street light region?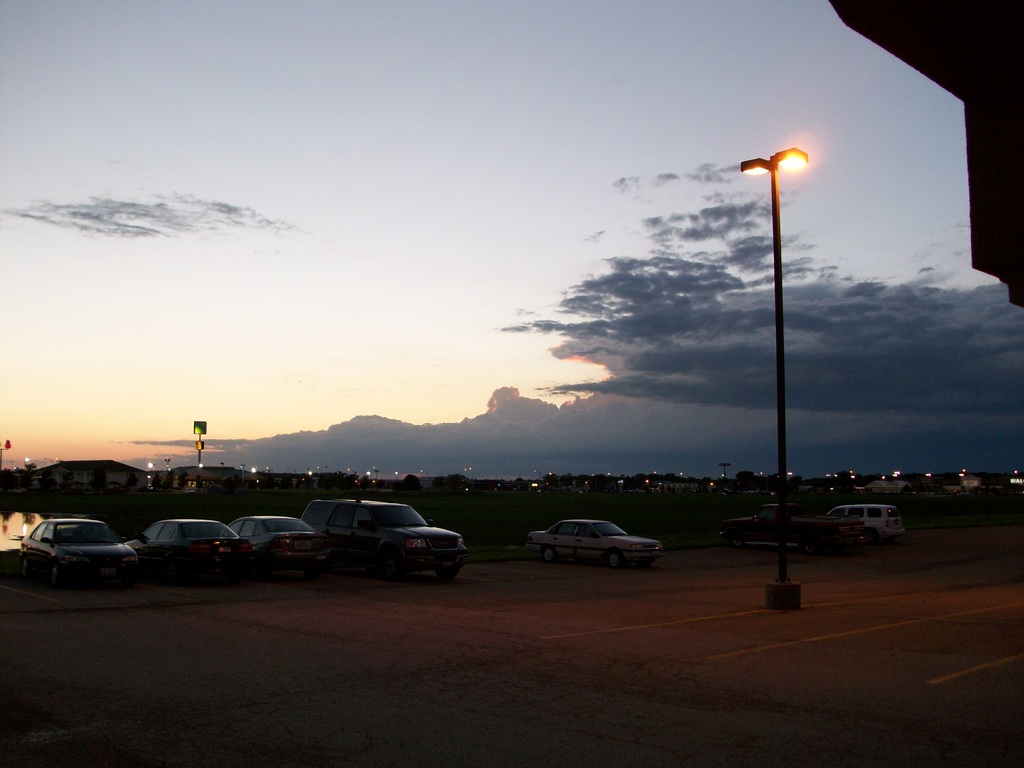
bbox=[164, 457, 170, 471]
